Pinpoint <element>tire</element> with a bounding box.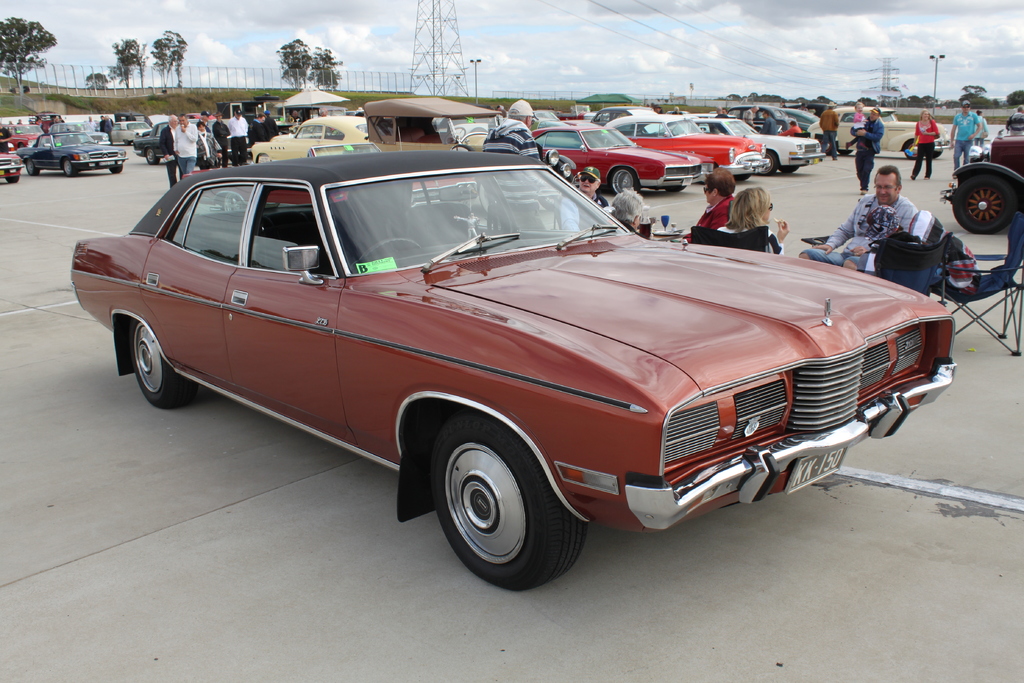
detection(62, 155, 71, 176).
